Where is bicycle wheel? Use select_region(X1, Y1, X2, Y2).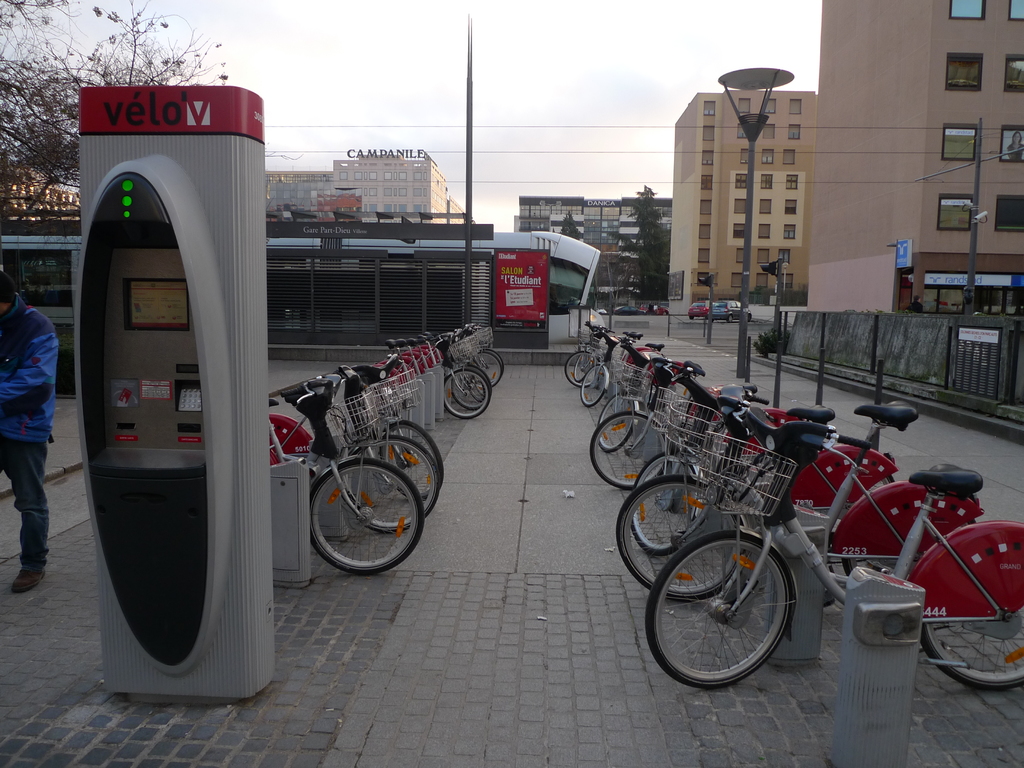
select_region(844, 558, 895, 575).
